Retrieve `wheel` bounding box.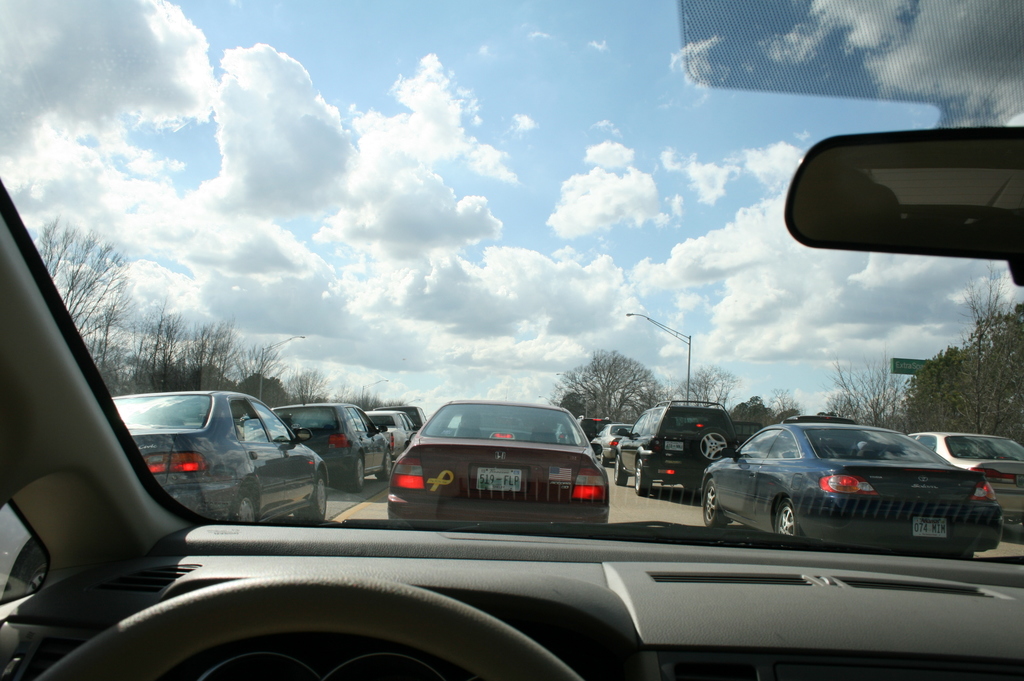
Bounding box: 306,472,326,518.
